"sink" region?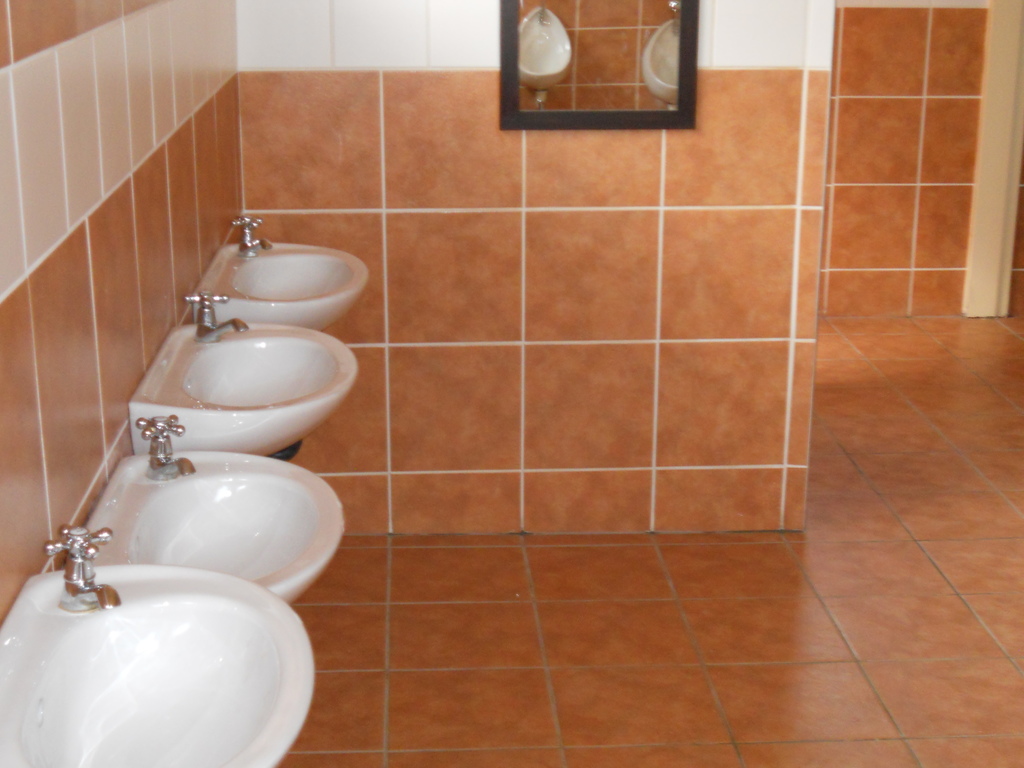
box(72, 414, 349, 591)
